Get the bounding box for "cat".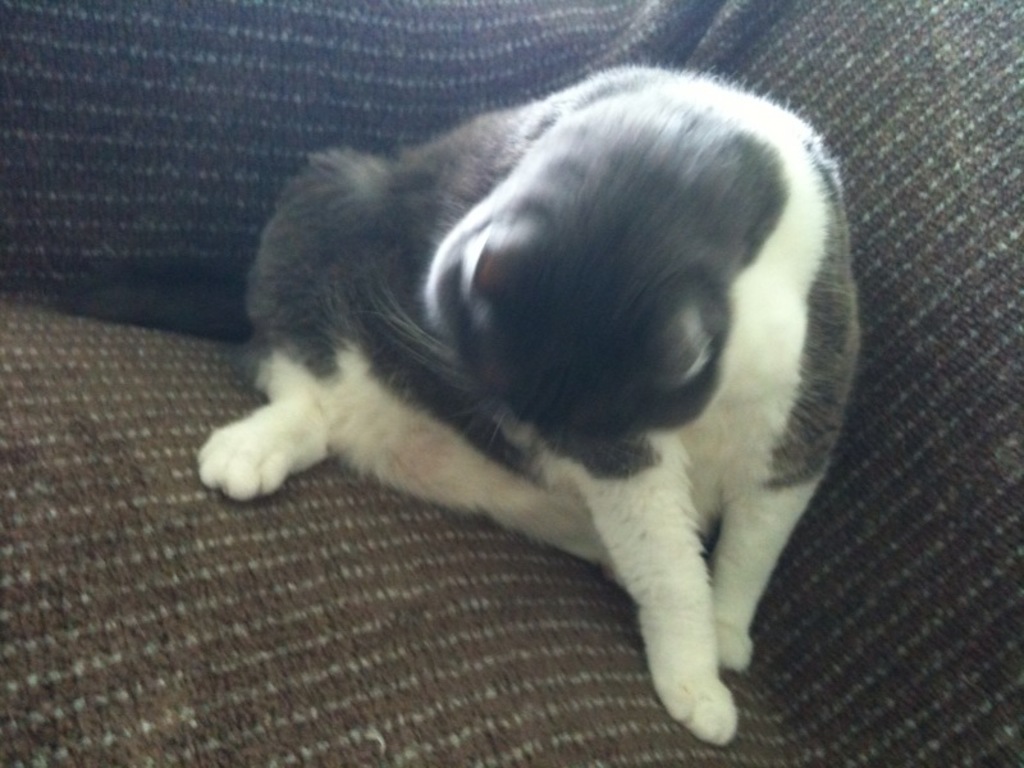
191:63:868:750.
